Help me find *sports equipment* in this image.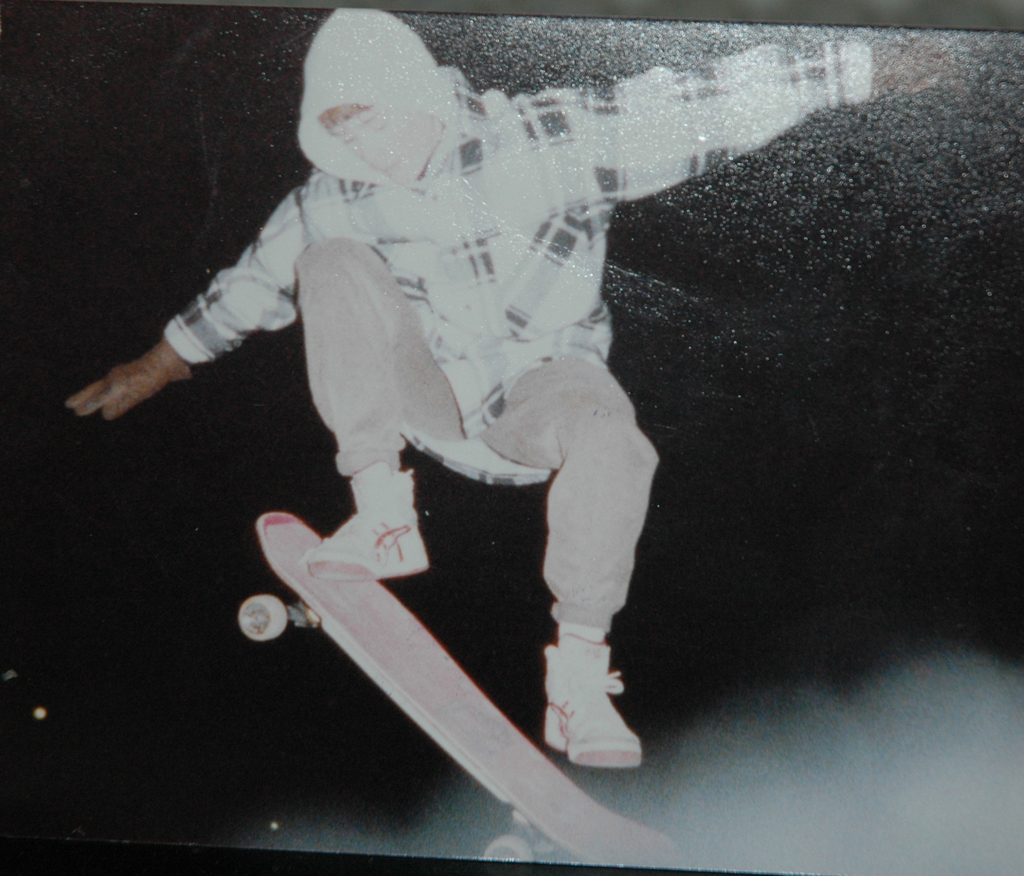
Found it: pyautogui.locateOnScreen(236, 508, 678, 872).
